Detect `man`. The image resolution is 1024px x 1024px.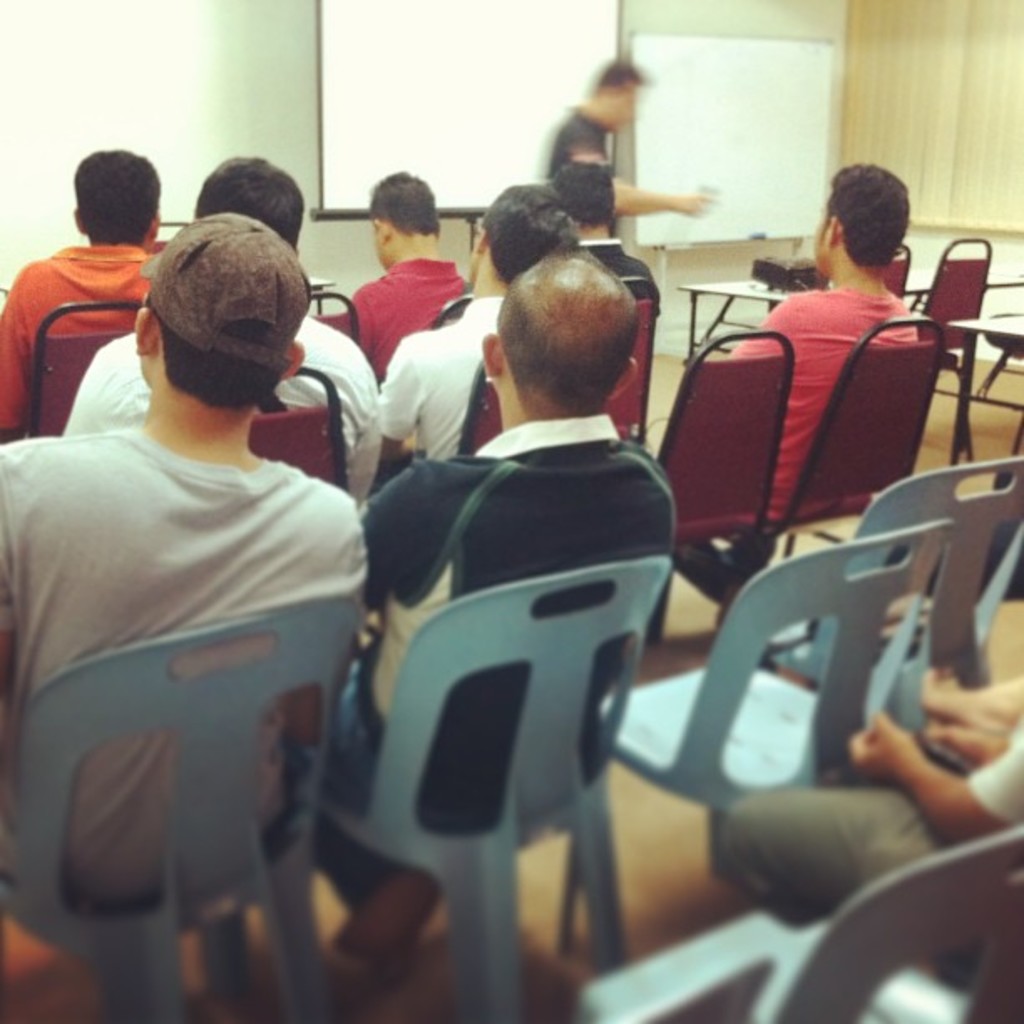
box=[671, 154, 915, 617].
